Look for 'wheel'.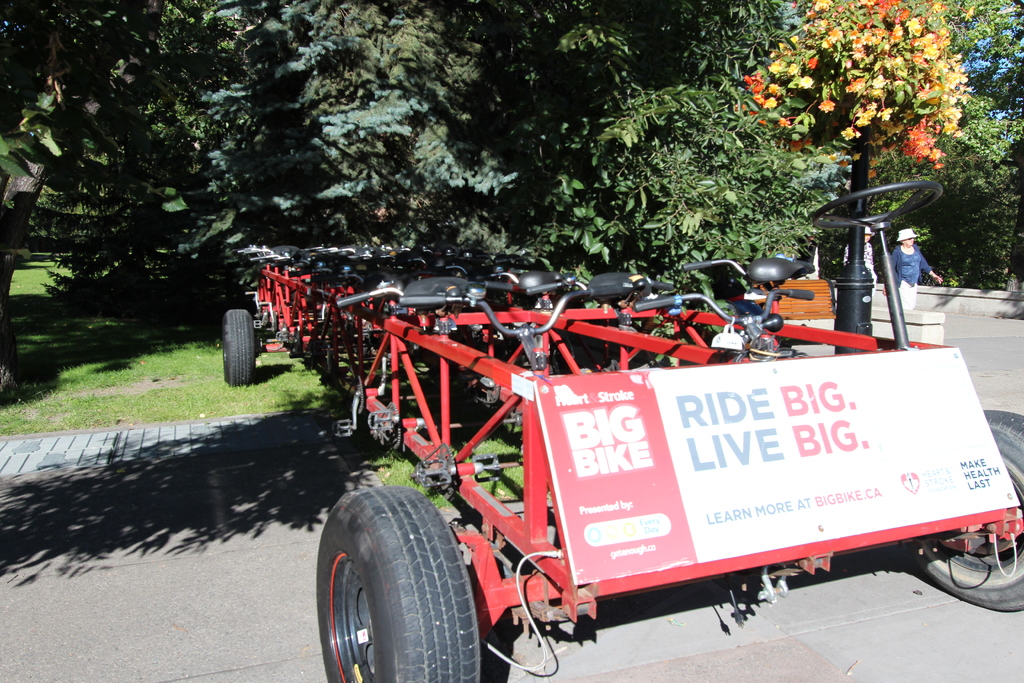
Found: (313, 488, 480, 677).
